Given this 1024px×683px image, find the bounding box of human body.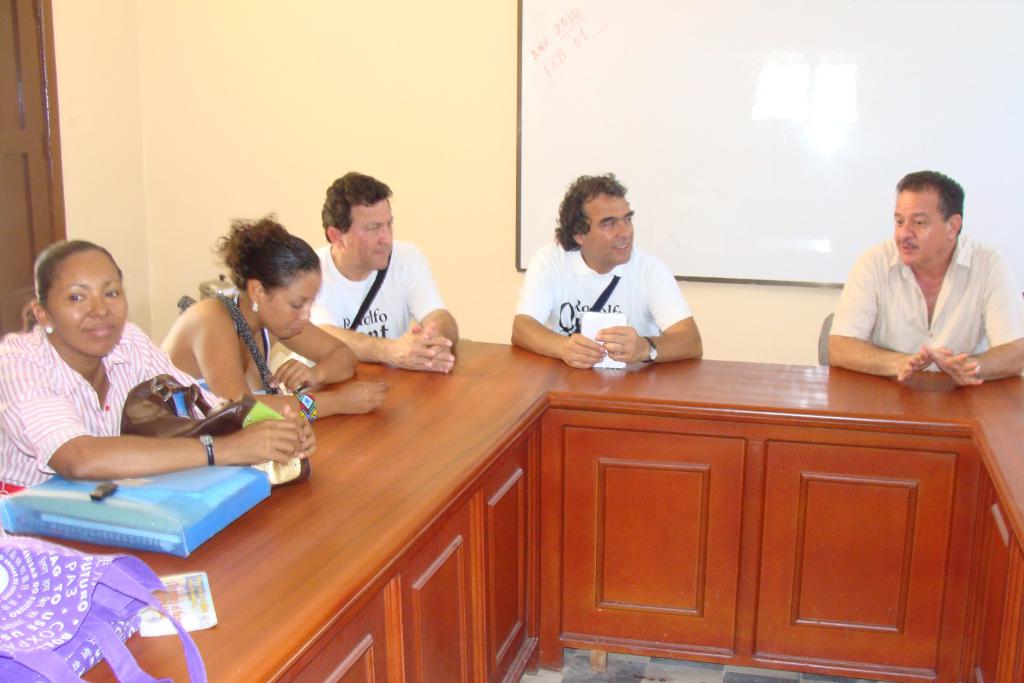
<bbox>161, 212, 388, 415</bbox>.
